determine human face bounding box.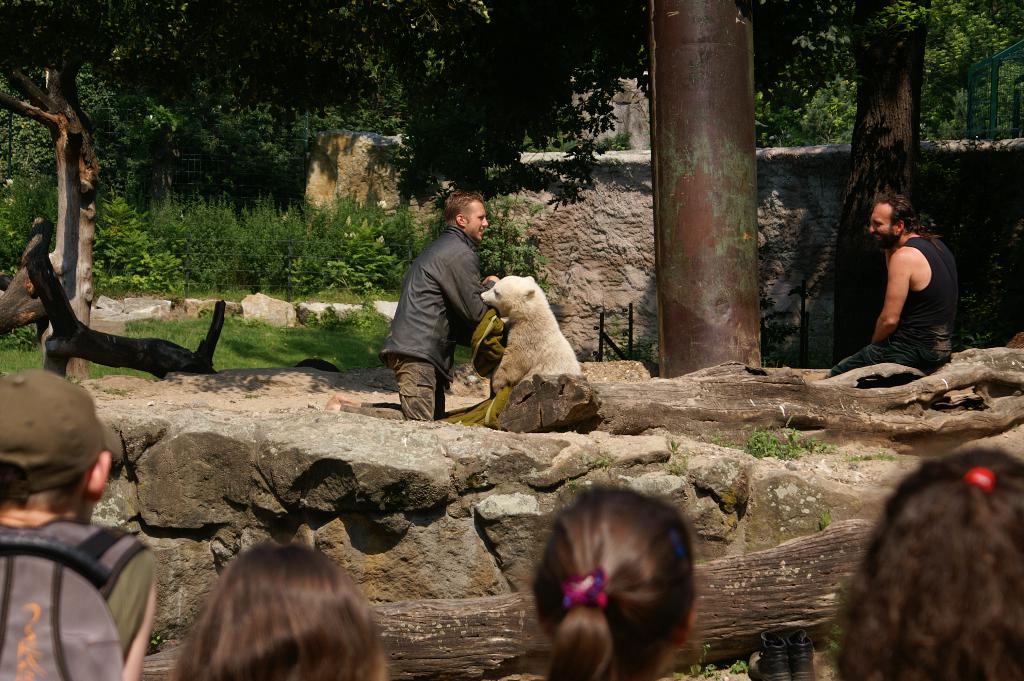
Determined: BBox(869, 202, 897, 249).
